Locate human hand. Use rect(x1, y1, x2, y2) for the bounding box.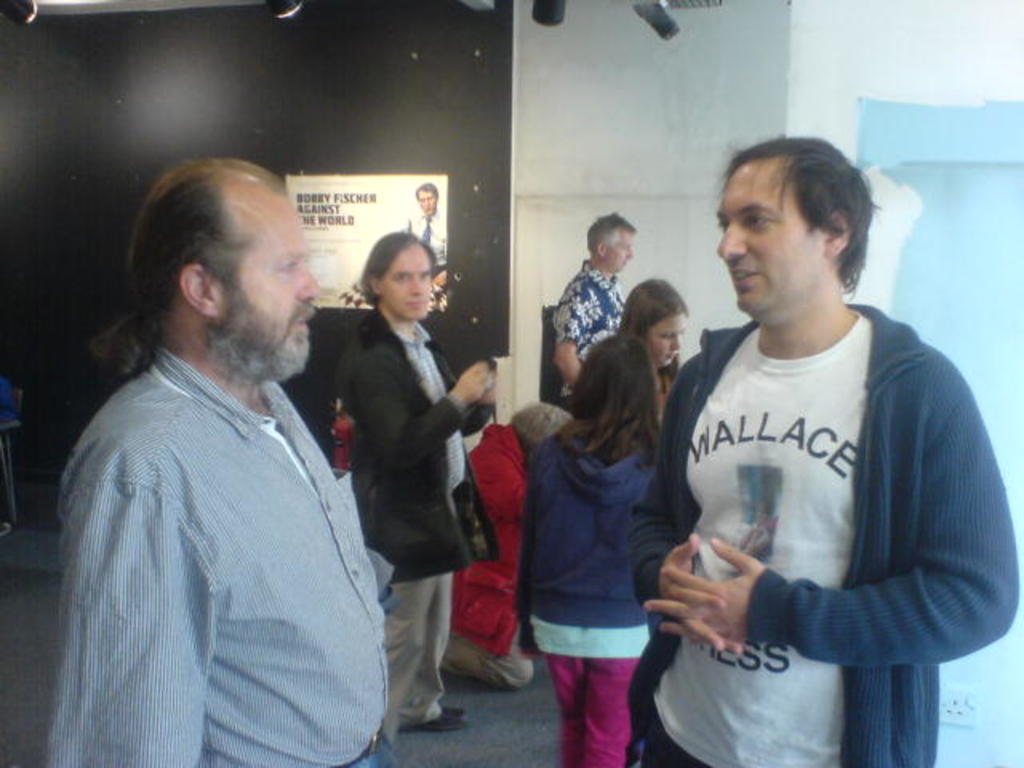
rect(450, 357, 491, 410).
